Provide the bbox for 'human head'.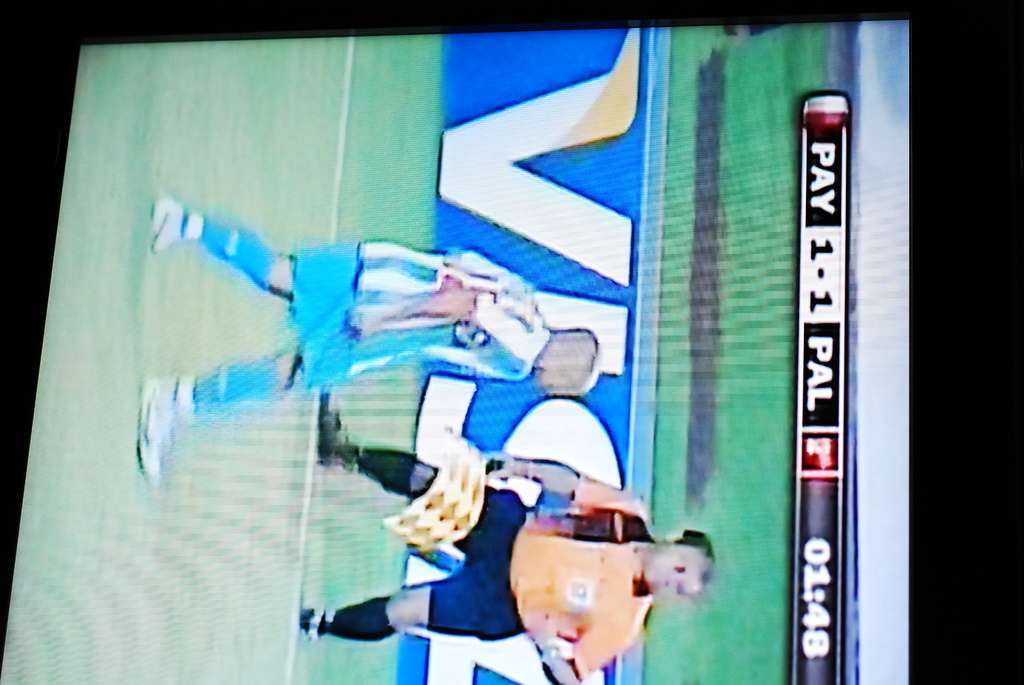
l=646, t=526, r=715, b=601.
